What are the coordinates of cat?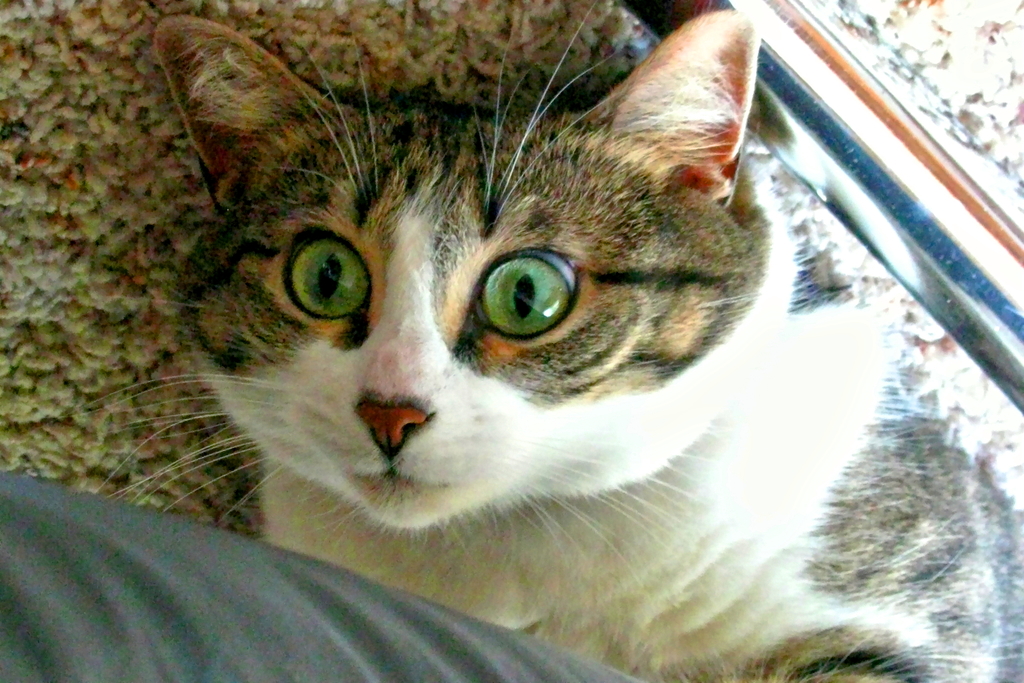
region(177, 10, 1023, 682).
